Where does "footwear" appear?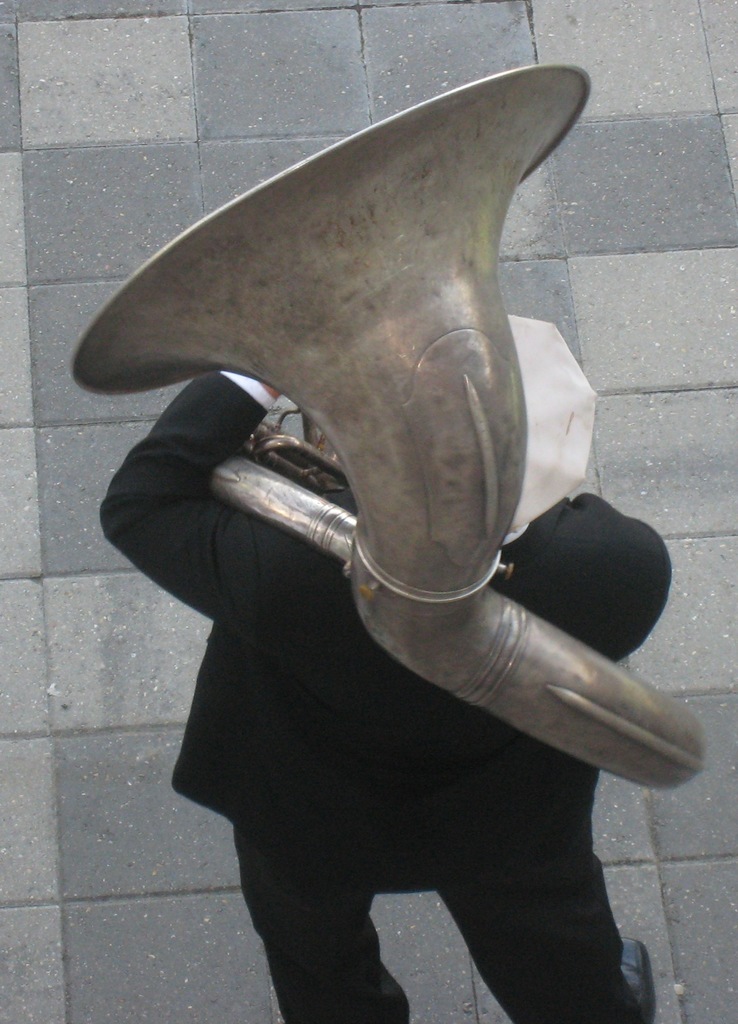
Appears at [608, 934, 659, 1023].
